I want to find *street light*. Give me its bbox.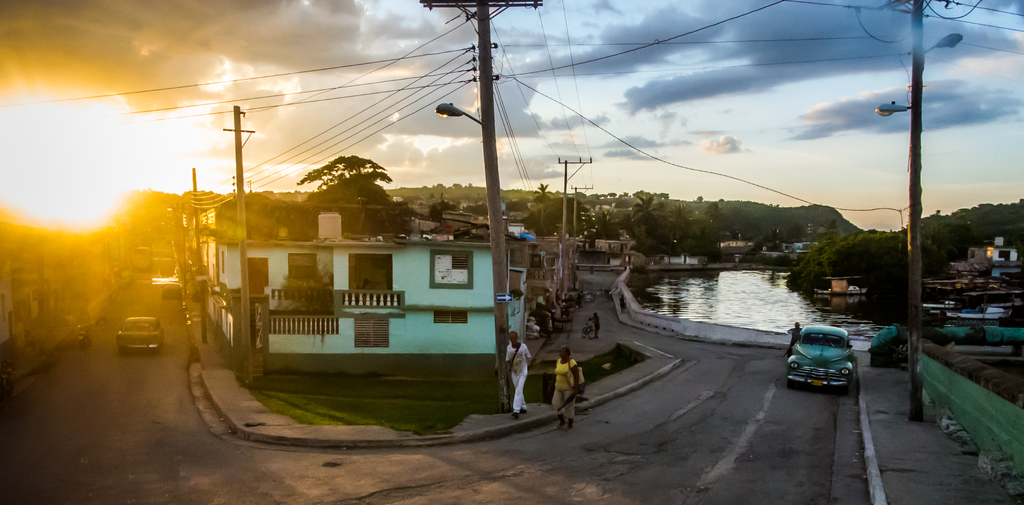
BBox(436, 99, 510, 406).
